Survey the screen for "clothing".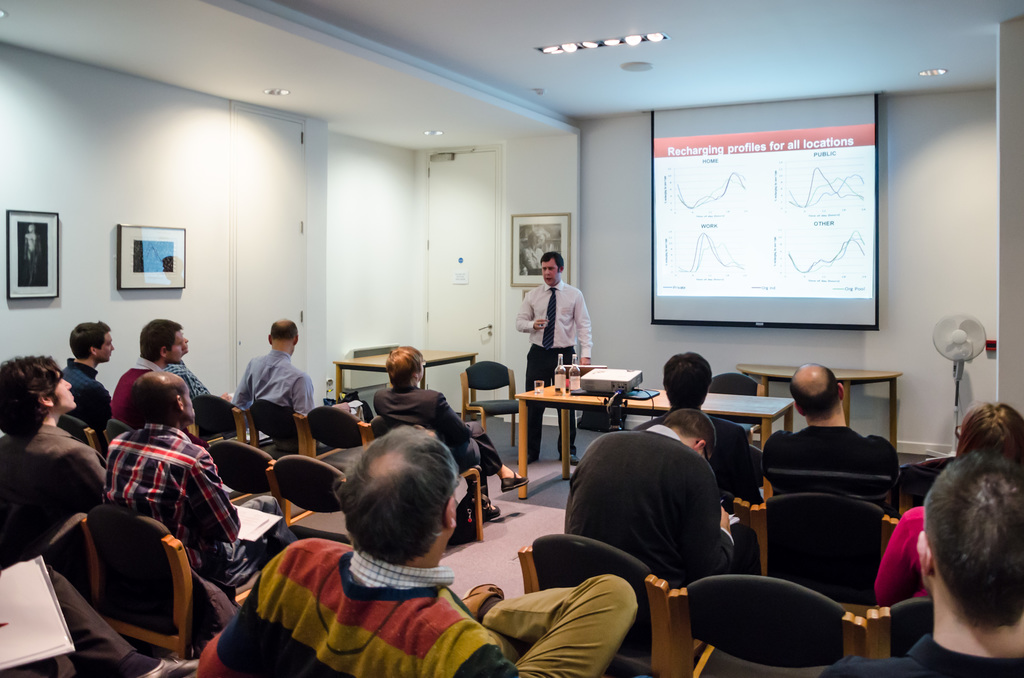
Survey found: [230, 344, 314, 432].
